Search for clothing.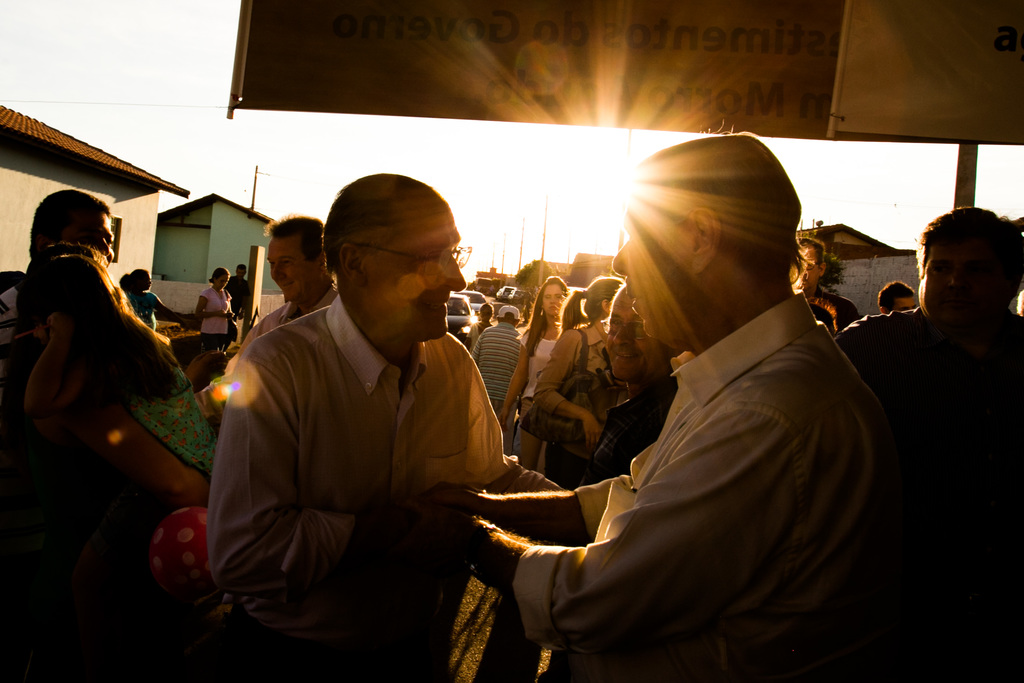
Found at crop(131, 358, 219, 479).
